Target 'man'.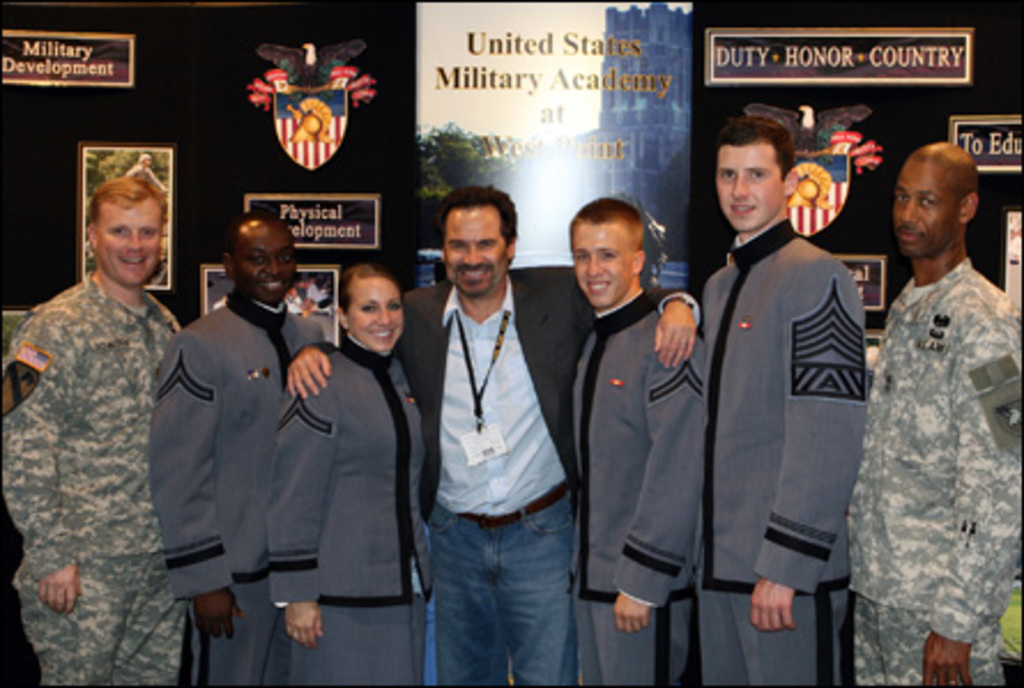
Target region: bbox=[0, 175, 207, 681].
